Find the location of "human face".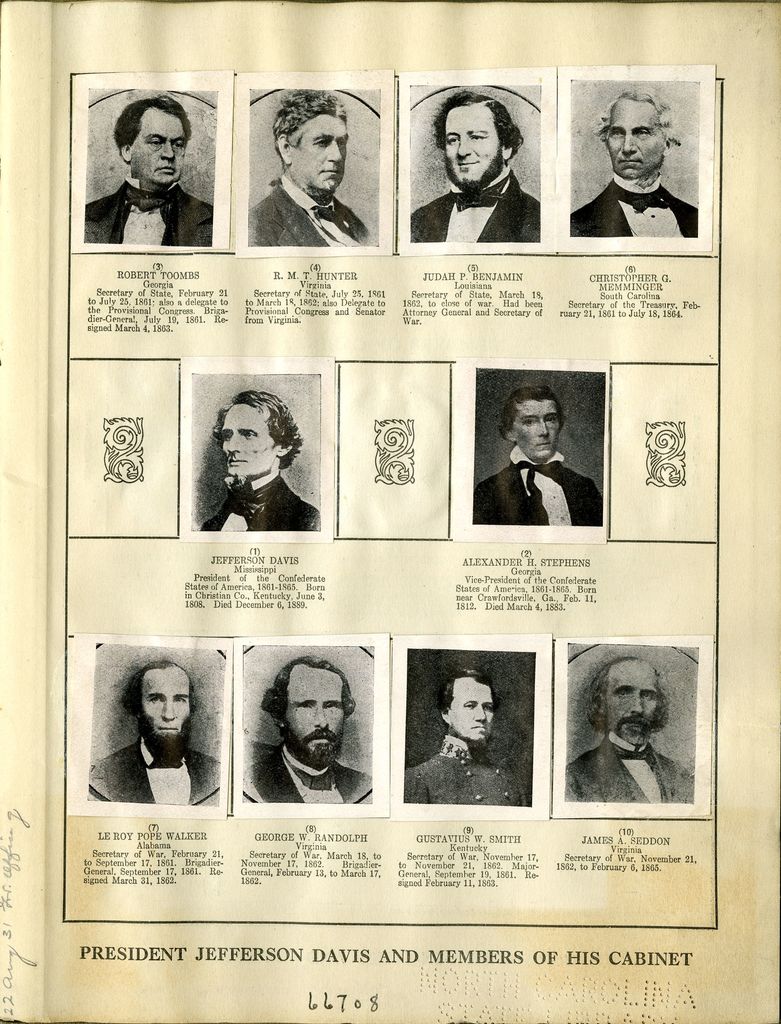
Location: [138,668,191,748].
